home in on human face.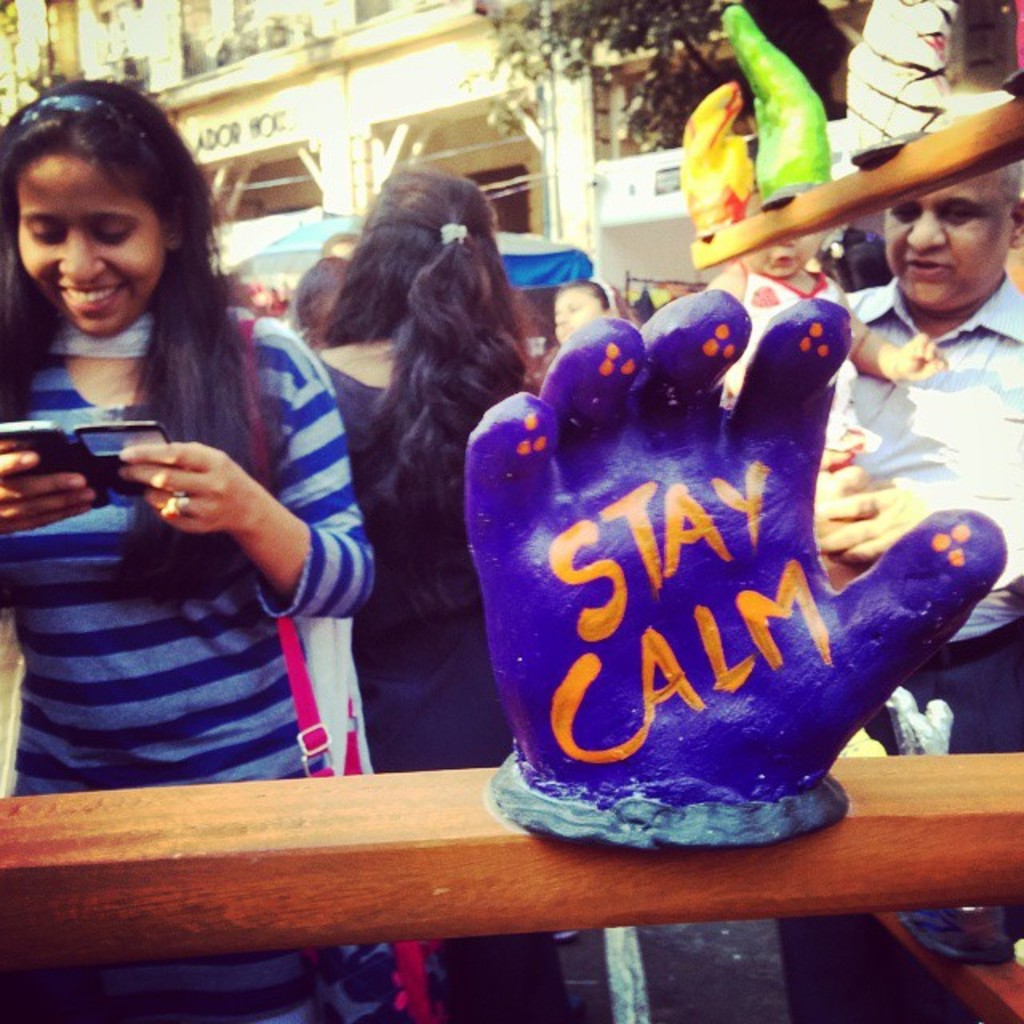
Homed in at box=[882, 163, 1011, 306].
